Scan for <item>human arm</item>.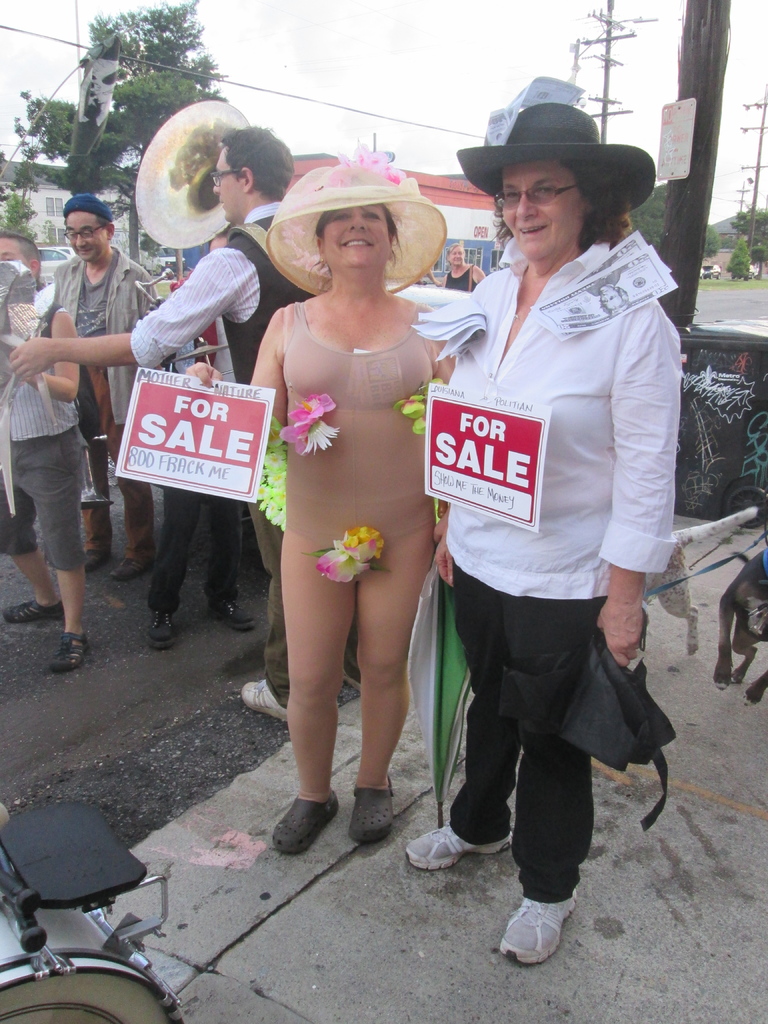
Scan result: rect(177, 301, 284, 435).
